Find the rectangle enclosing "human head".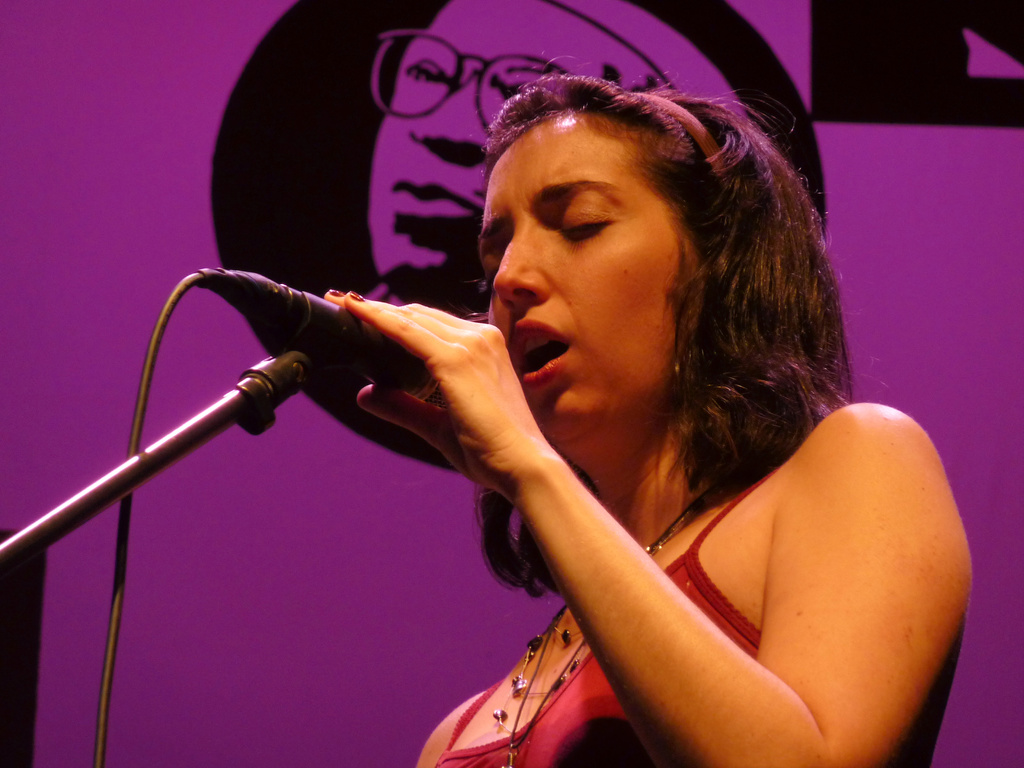
{"left": 466, "top": 65, "right": 791, "bottom": 434}.
